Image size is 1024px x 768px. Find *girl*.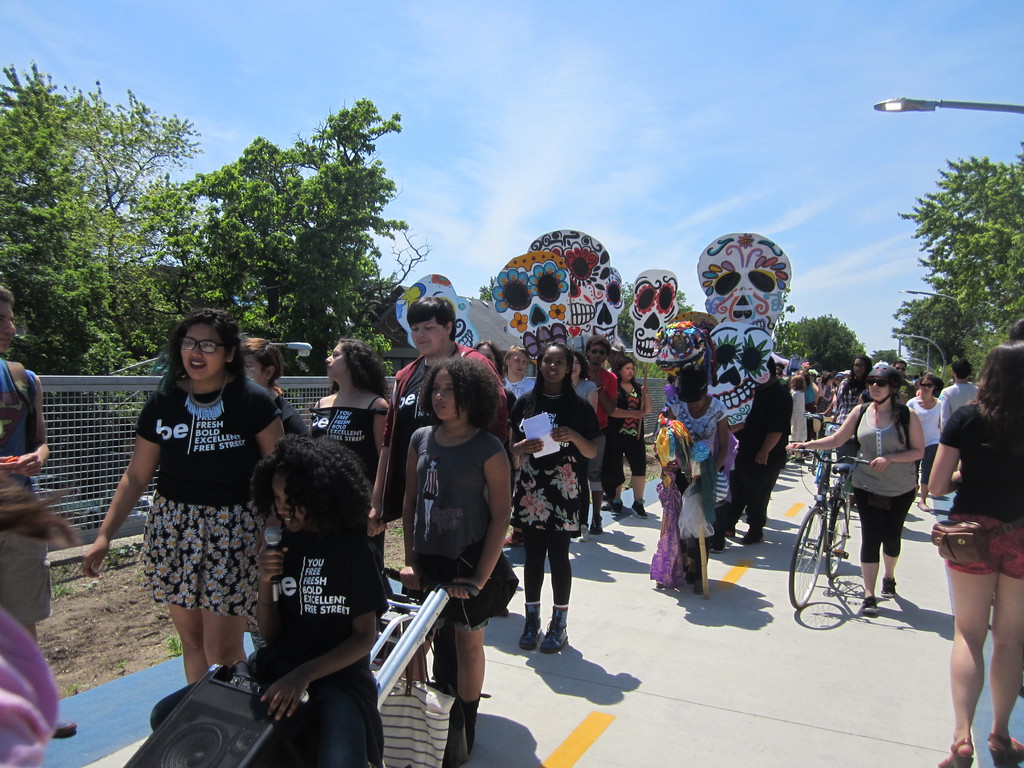
401:354:519:756.
